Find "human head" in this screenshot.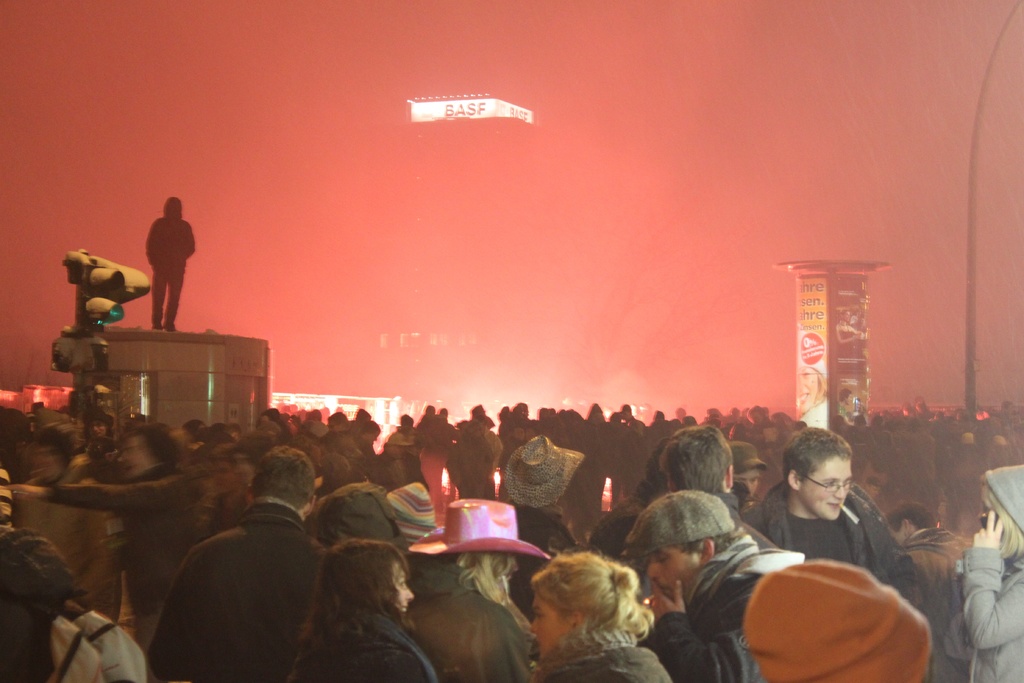
The bounding box for "human head" is x1=525, y1=558, x2=664, y2=662.
